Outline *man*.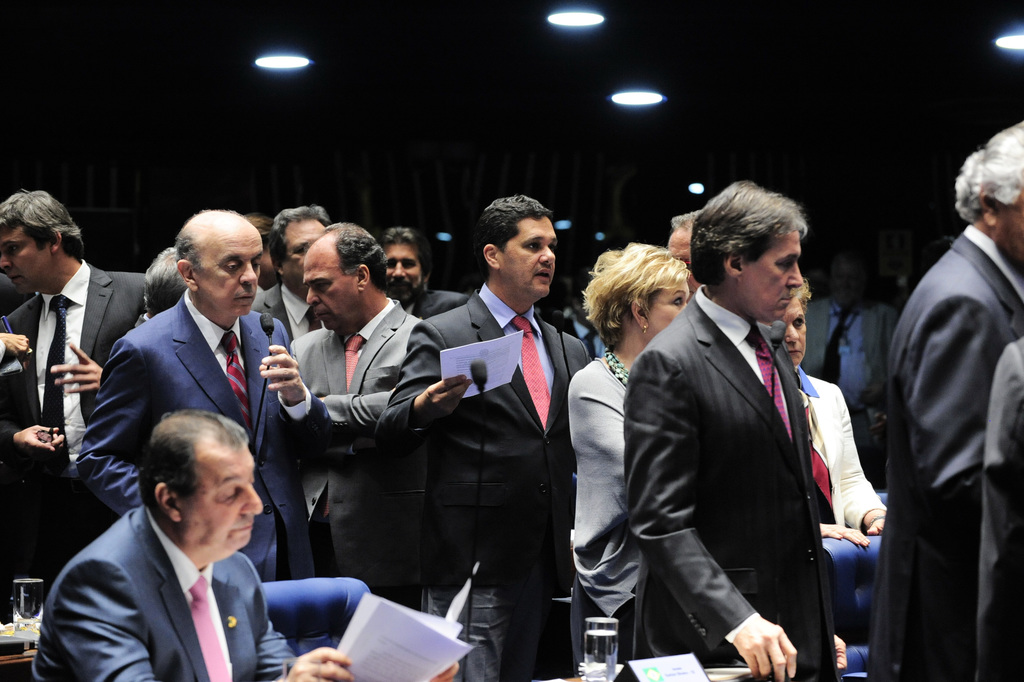
Outline: (x1=623, y1=178, x2=845, y2=681).
